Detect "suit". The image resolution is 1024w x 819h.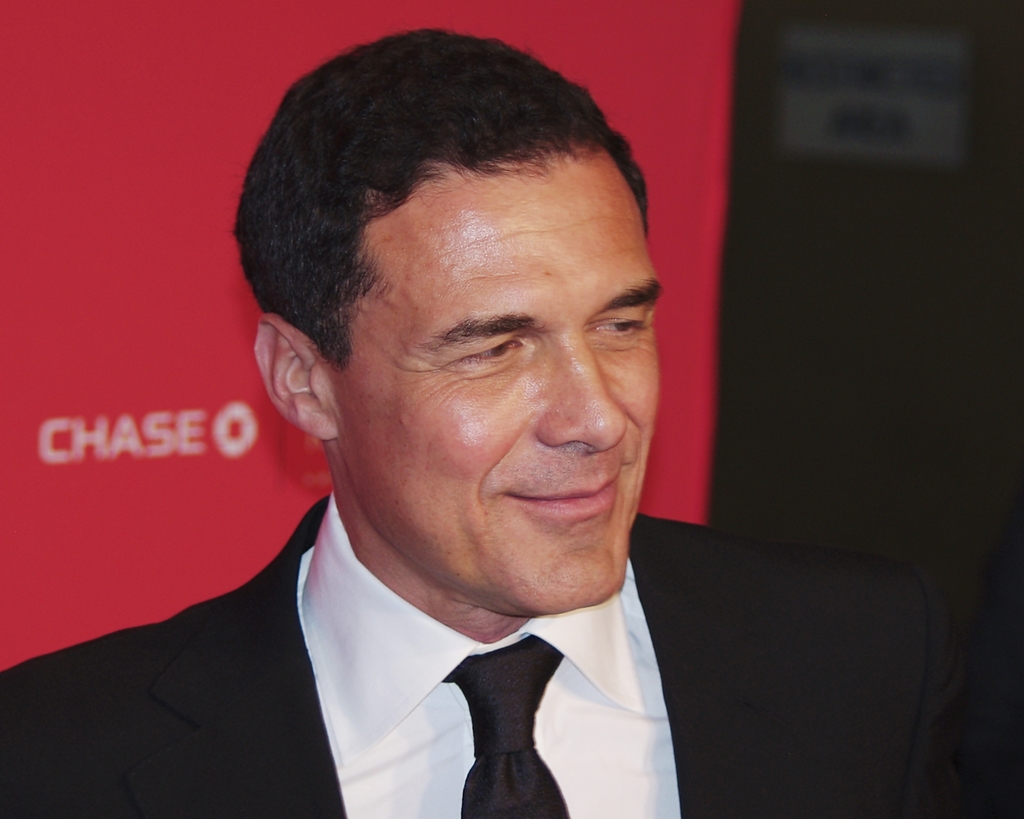
box=[0, 486, 973, 818].
